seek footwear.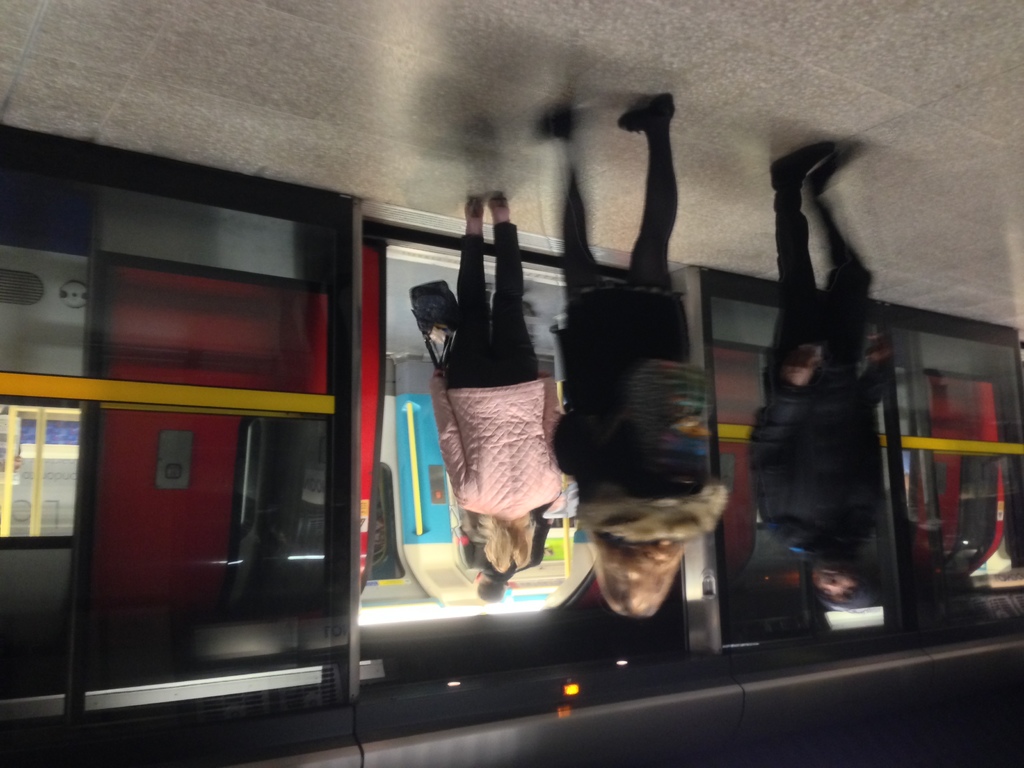
{"left": 616, "top": 90, "right": 676, "bottom": 136}.
